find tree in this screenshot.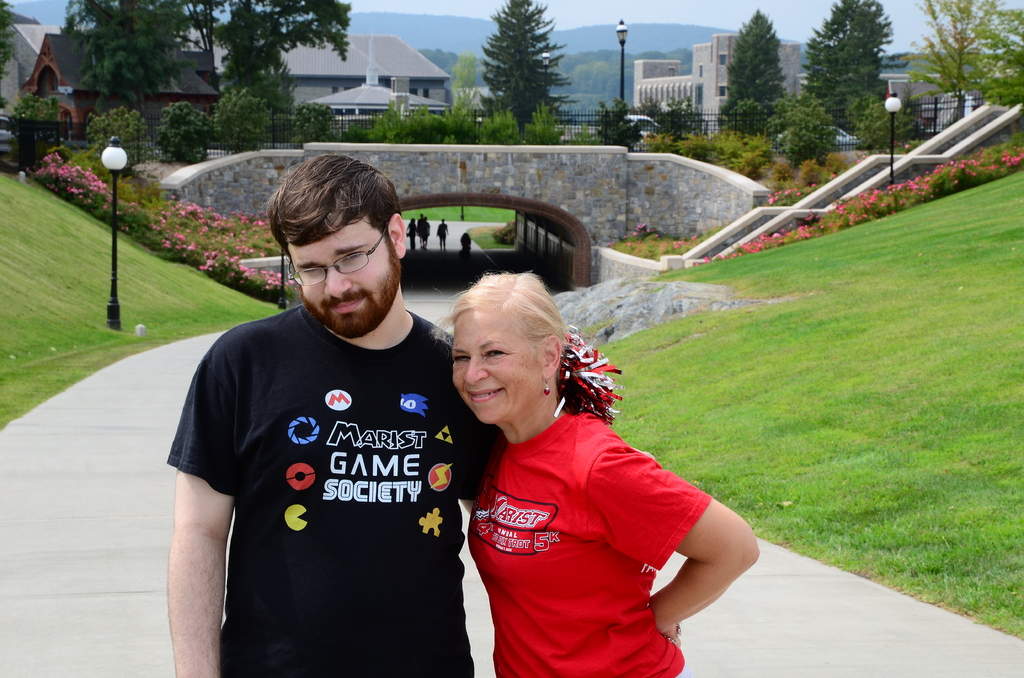
The bounding box for tree is {"left": 0, "top": 0, "right": 1023, "bottom": 255}.
